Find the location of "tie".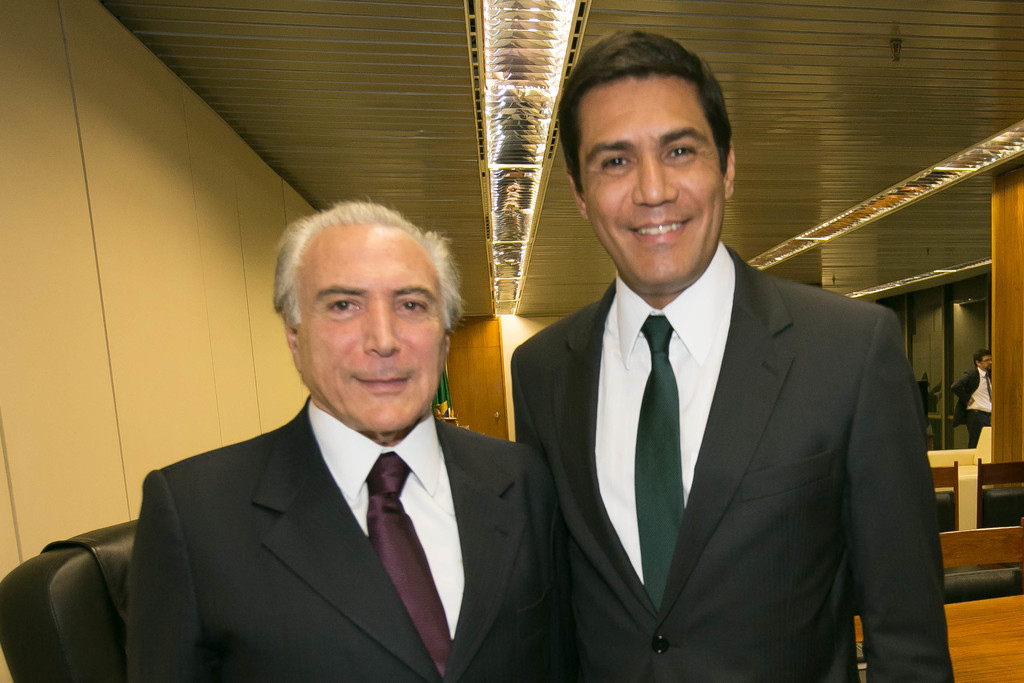
Location: x1=364 y1=454 x2=453 y2=682.
